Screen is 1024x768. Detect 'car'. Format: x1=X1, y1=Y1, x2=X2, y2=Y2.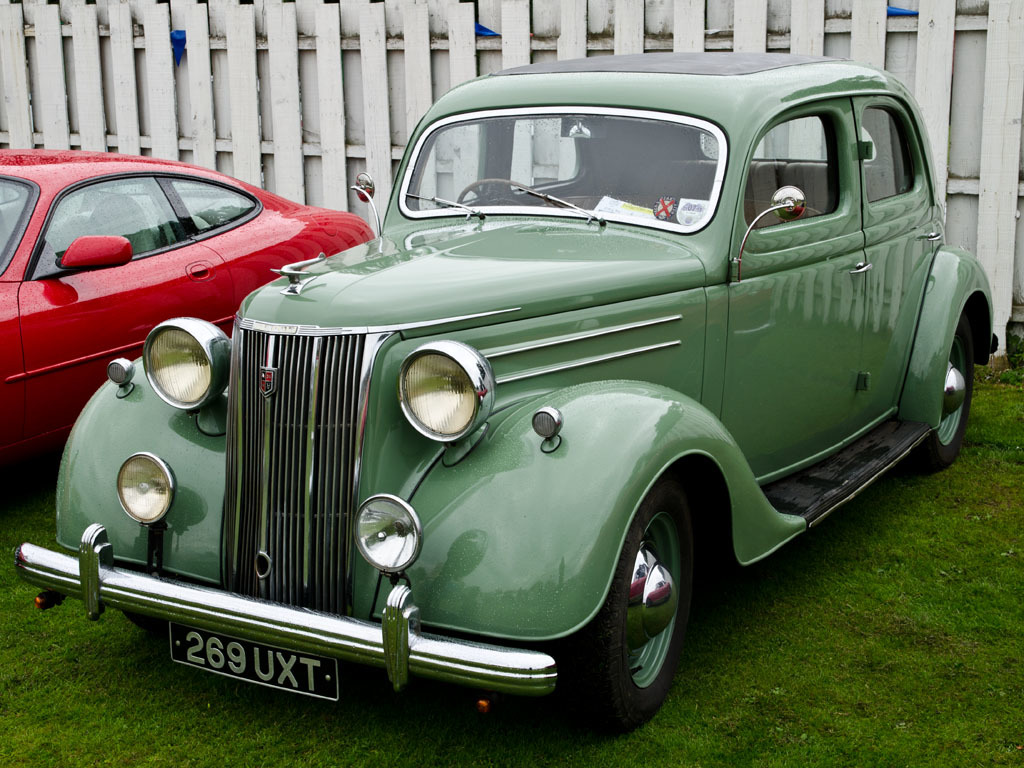
x1=1, y1=143, x2=374, y2=459.
